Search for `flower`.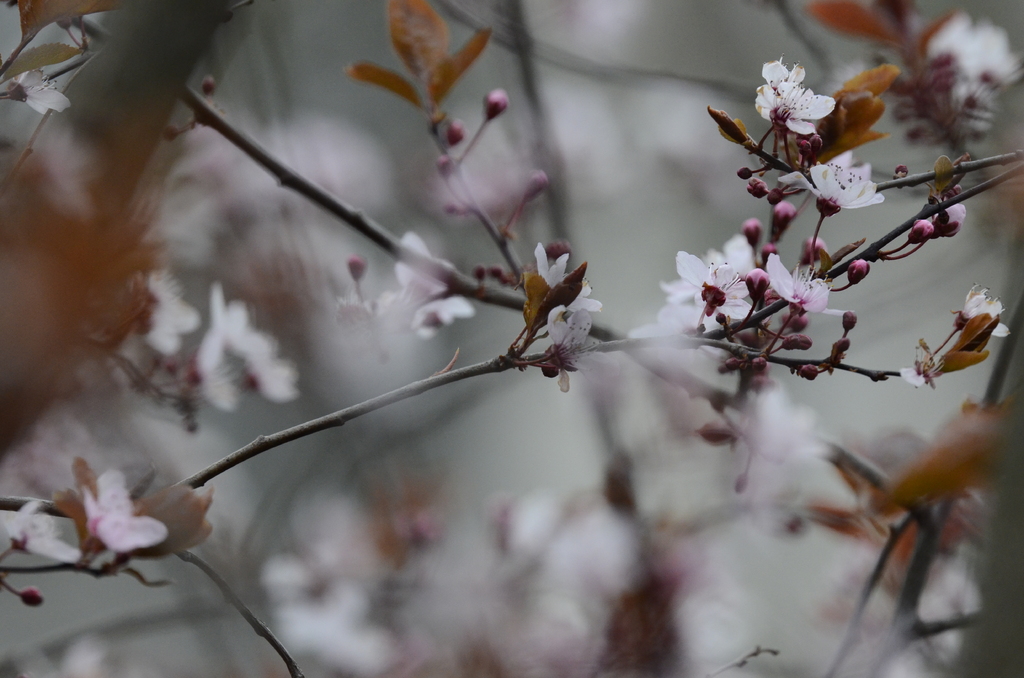
Found at 7:69:72:117.
